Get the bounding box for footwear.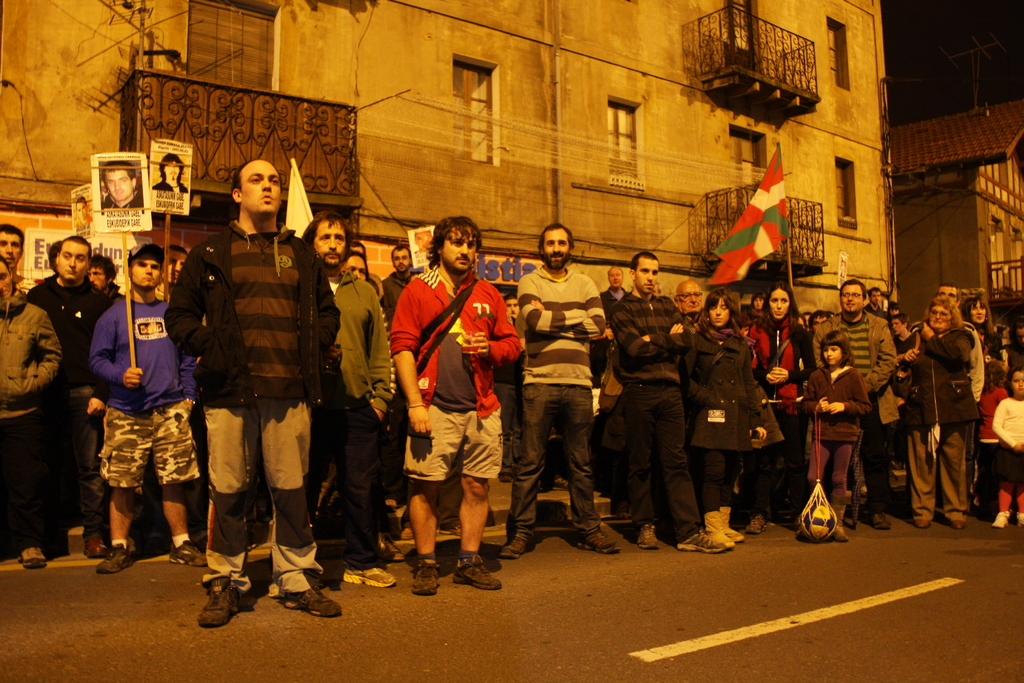
<box>575,525,620,556</box>.
